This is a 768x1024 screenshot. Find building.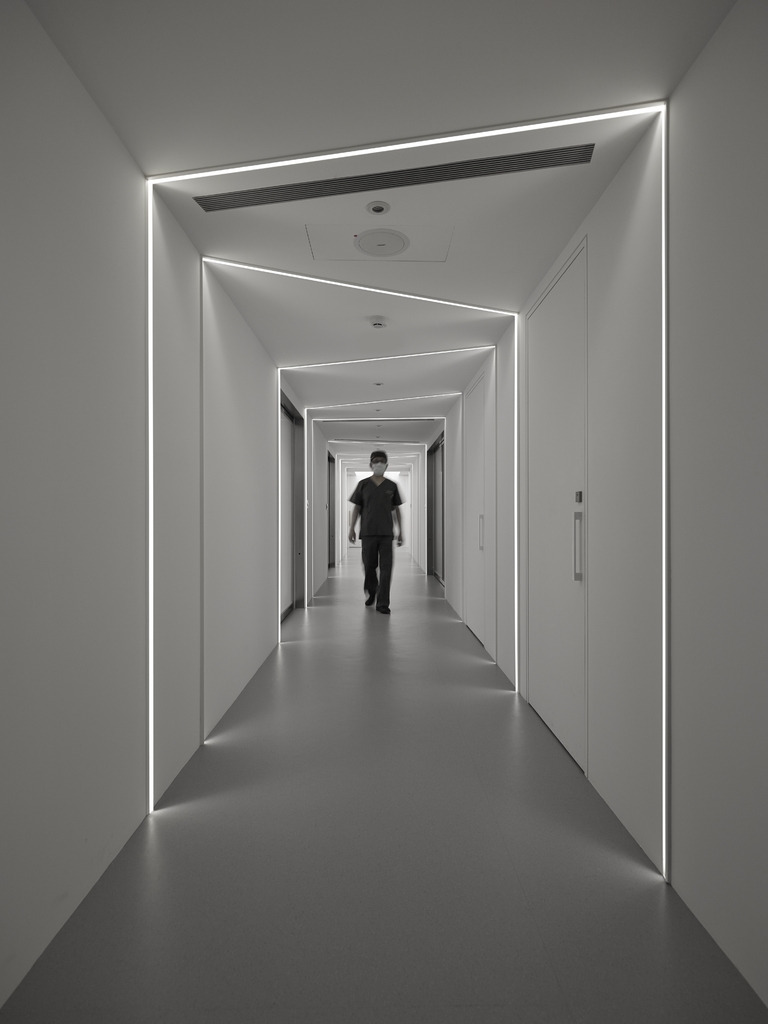
Bounding box: bbox(0, 0, 767, 1023).
